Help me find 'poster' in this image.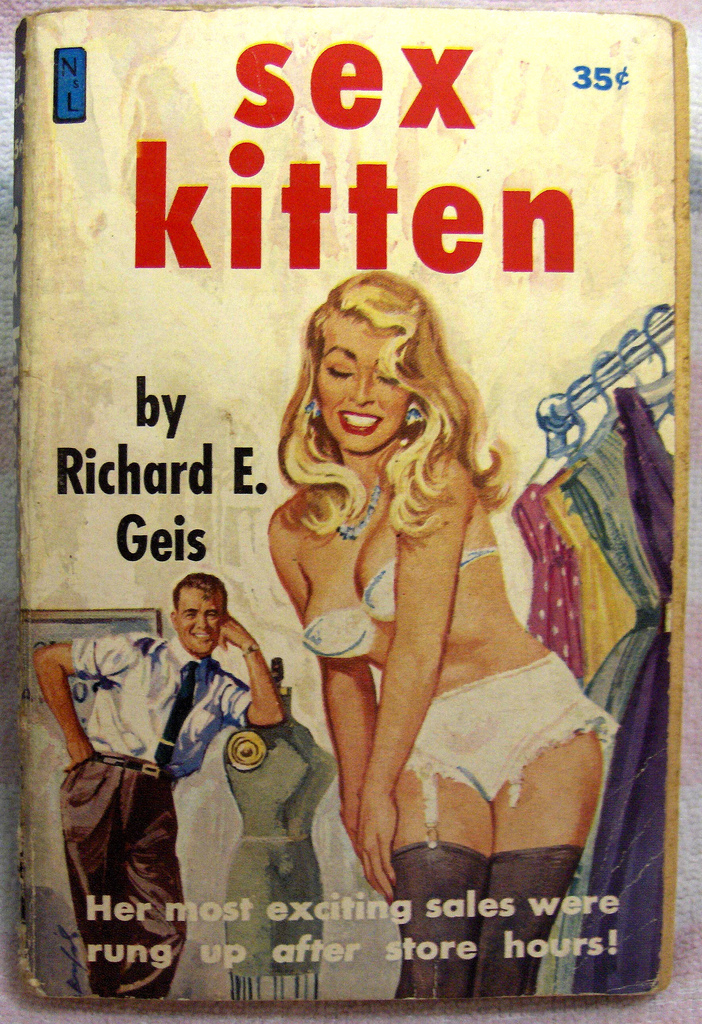
Found it: 0 1 683 1017.
